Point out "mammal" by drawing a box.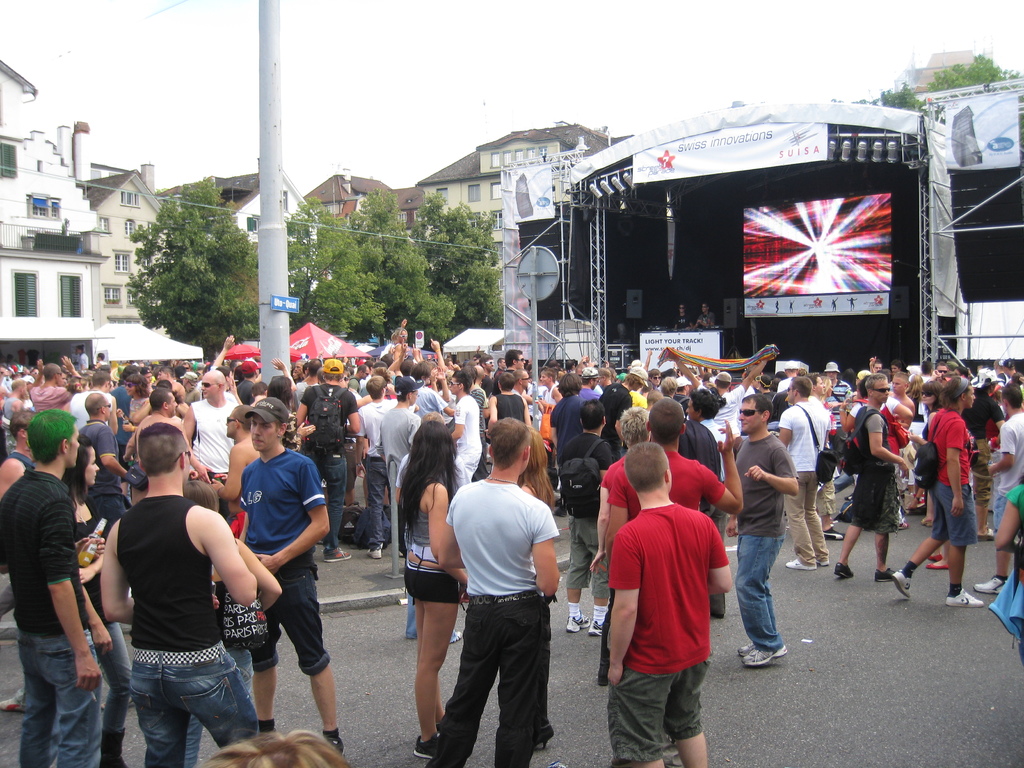
592 403 654 572.
